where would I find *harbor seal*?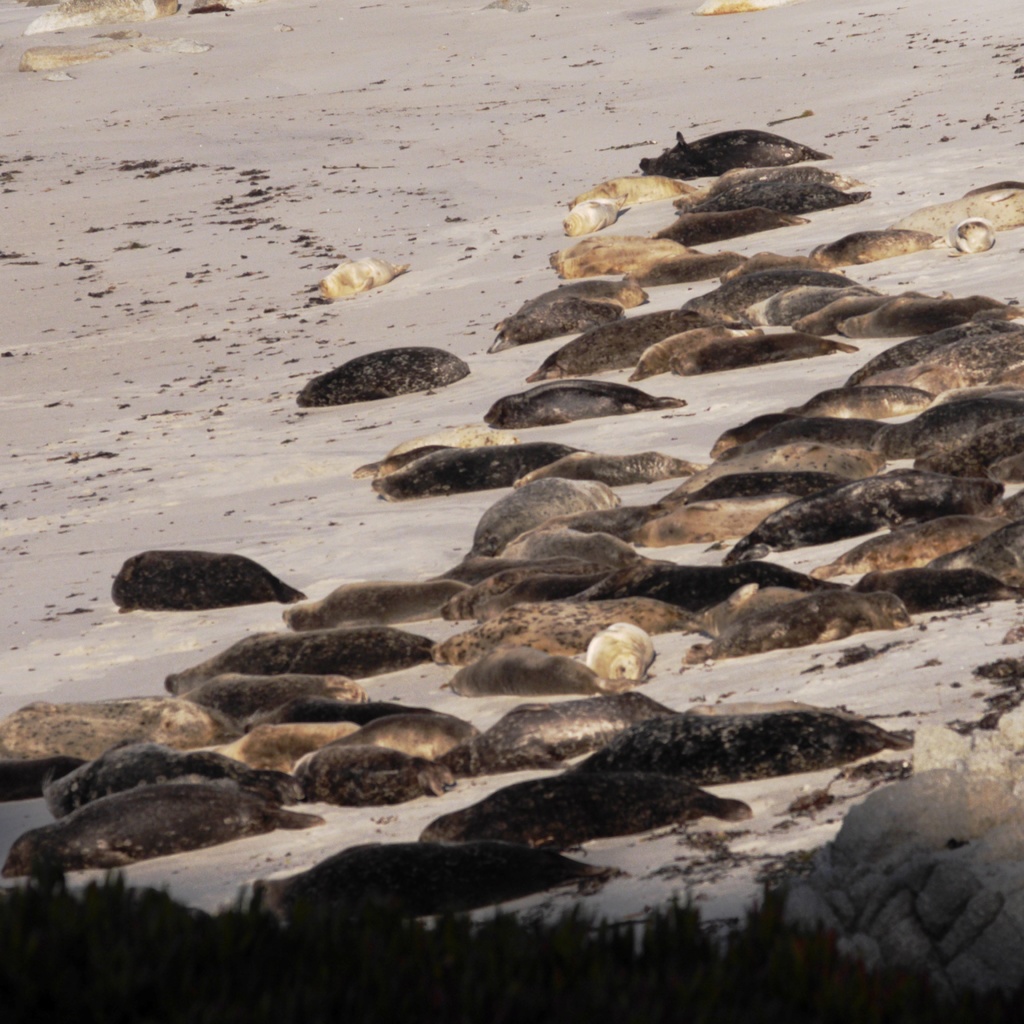
At region(300, 344, 466, 406).
